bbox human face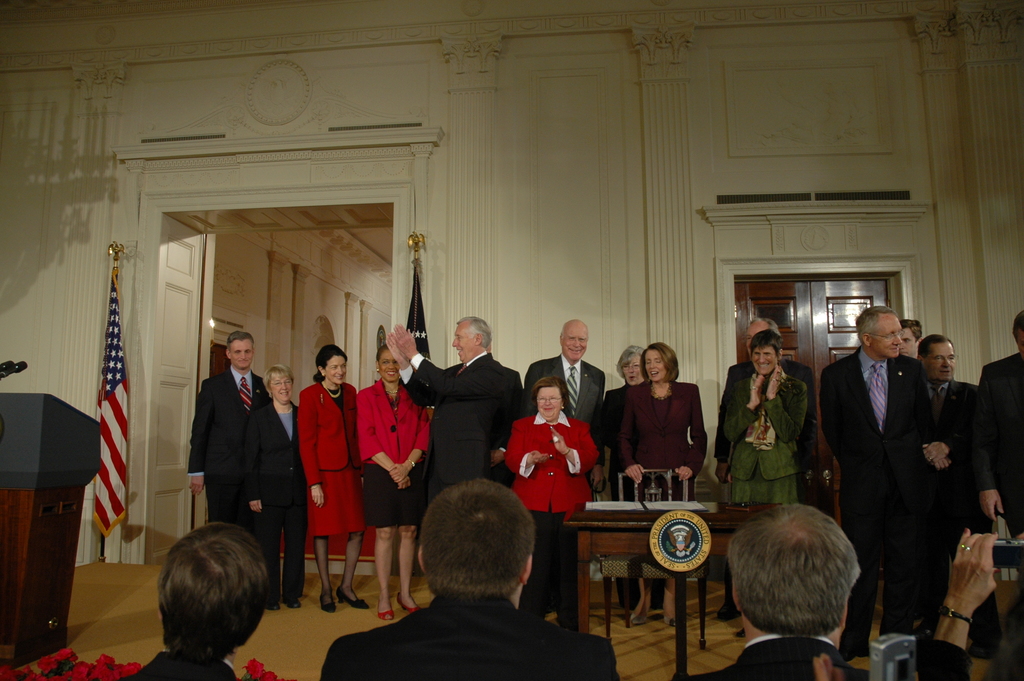
bbox(378, 350, 403, 383)
